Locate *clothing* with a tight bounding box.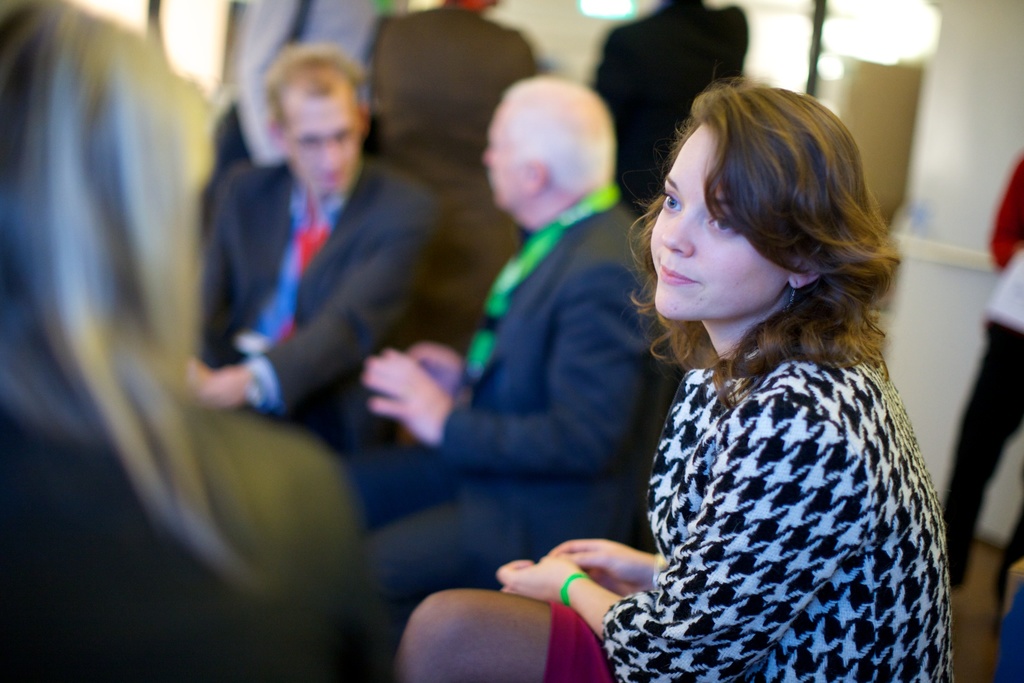
(0,400,360,682).
